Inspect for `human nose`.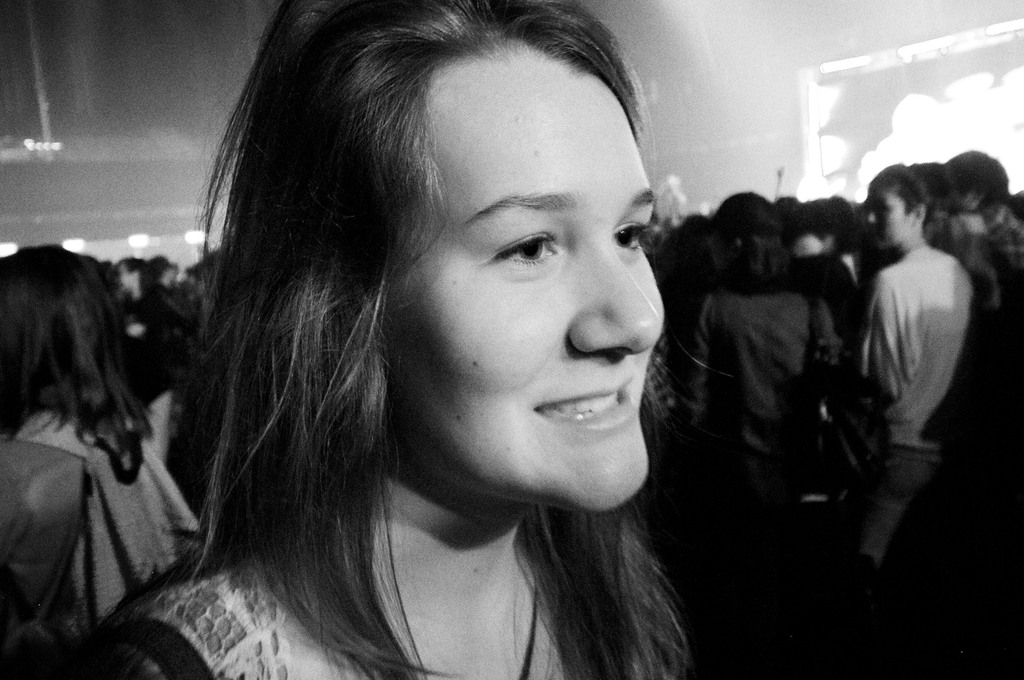
Inspection: [867,209,882,226].
